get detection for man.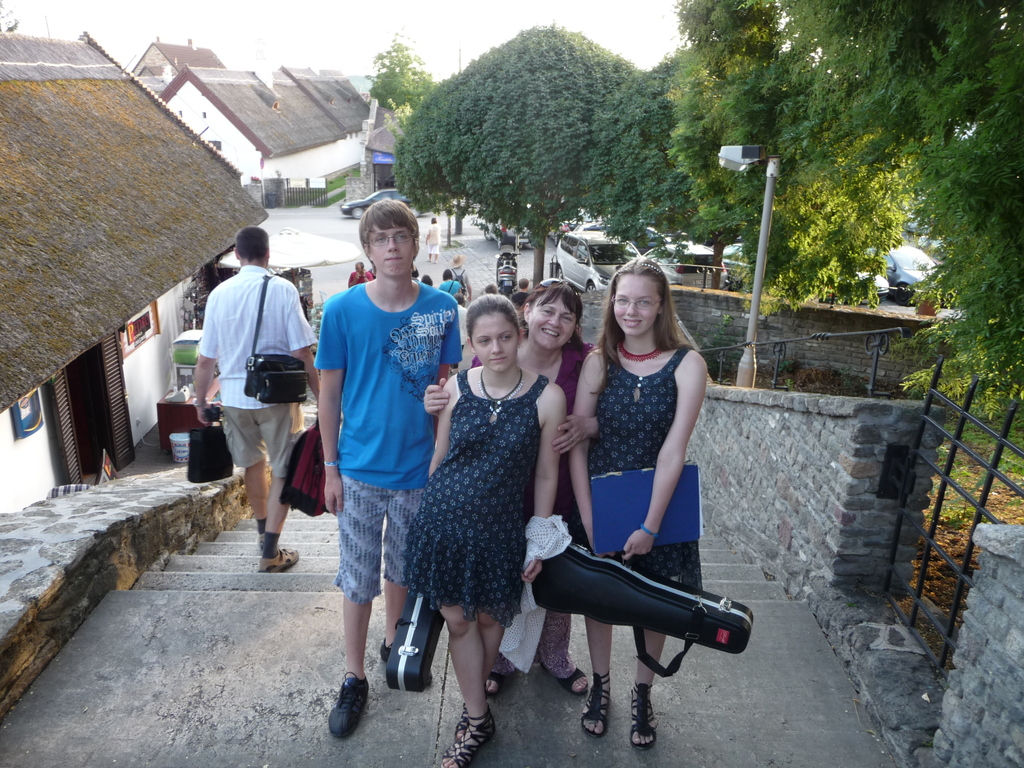
Detection: <bbox>317, 187, 465, 737</bbox>.
